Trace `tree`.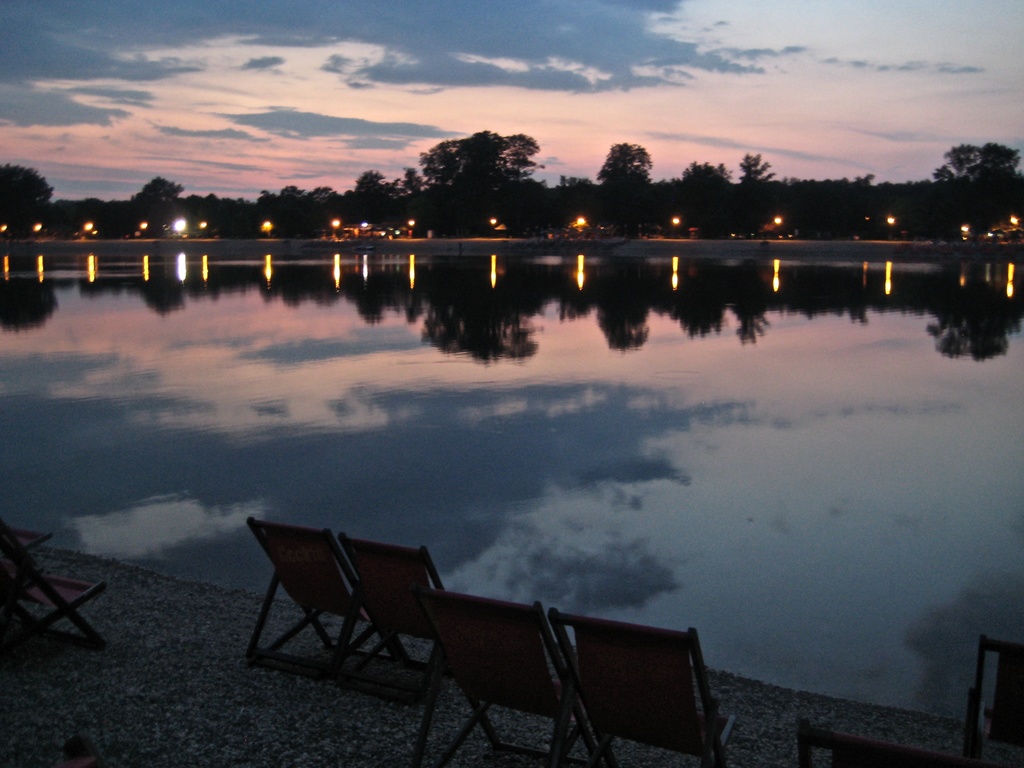
Traced to {"x1": 600, "y1": 135, "x2": 662, "y2": 241}.
